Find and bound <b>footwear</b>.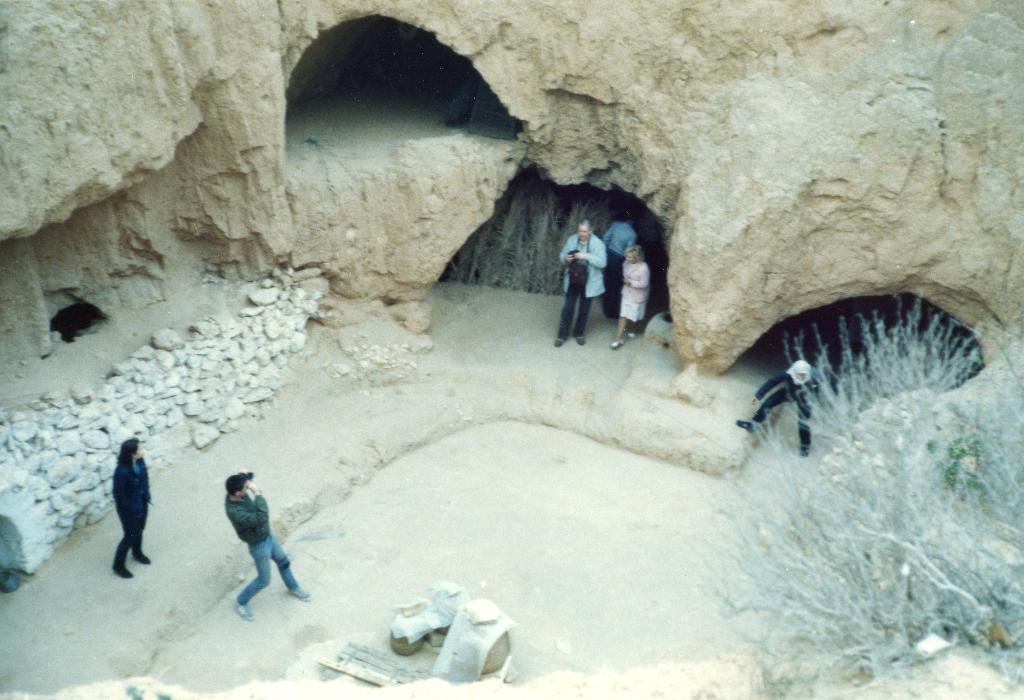
Bound: x1=289 y1=581 x2=316 y2=603.
